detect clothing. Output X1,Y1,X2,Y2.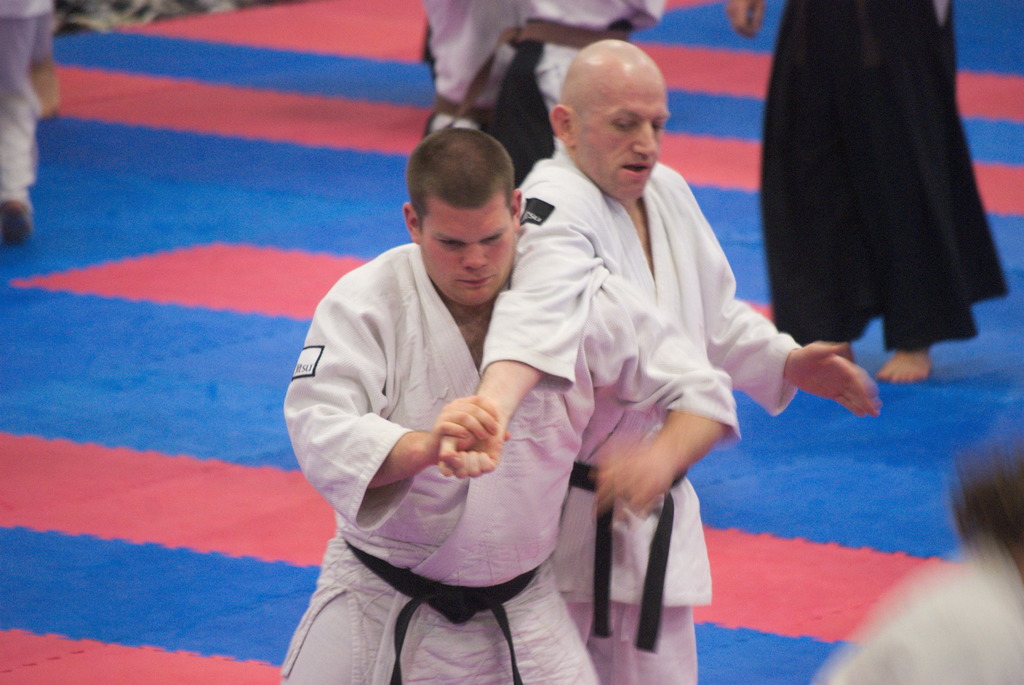
0,0,57,209.
